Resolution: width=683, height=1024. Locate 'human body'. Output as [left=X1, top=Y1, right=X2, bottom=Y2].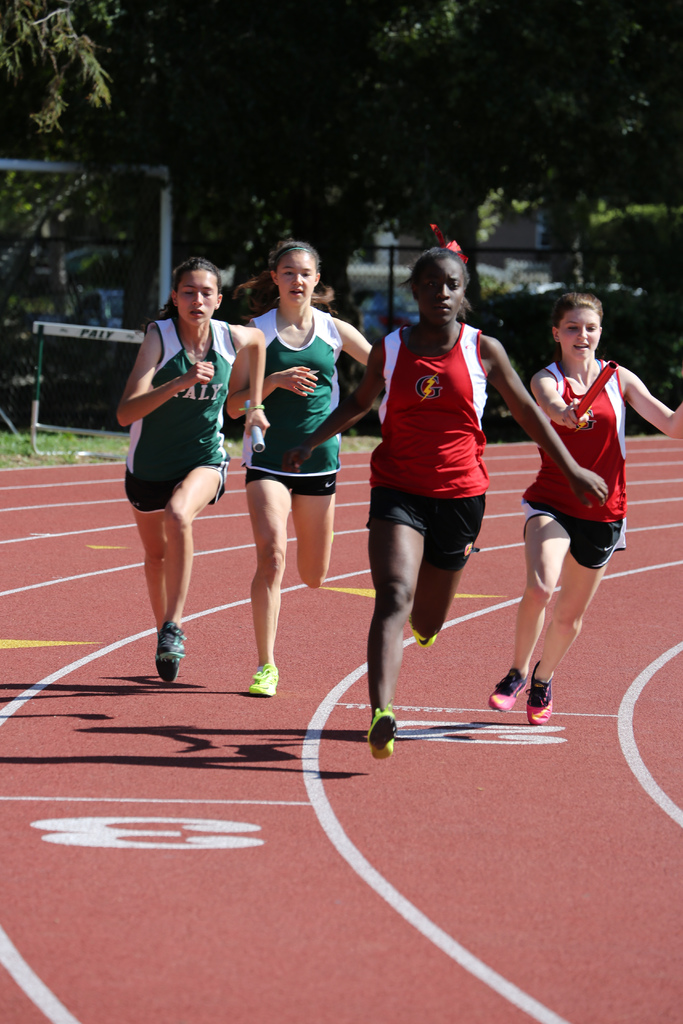
[left=491, top=263, right=639, bottom=708].
